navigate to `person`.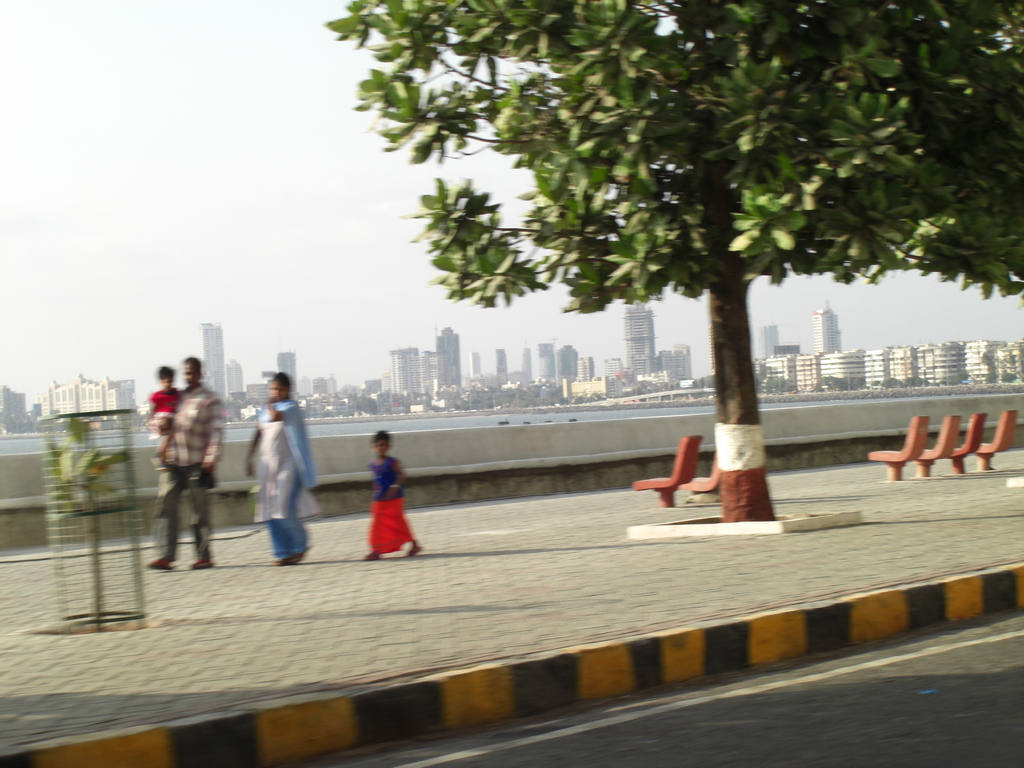
Navigation target: [147,368,186,461].
